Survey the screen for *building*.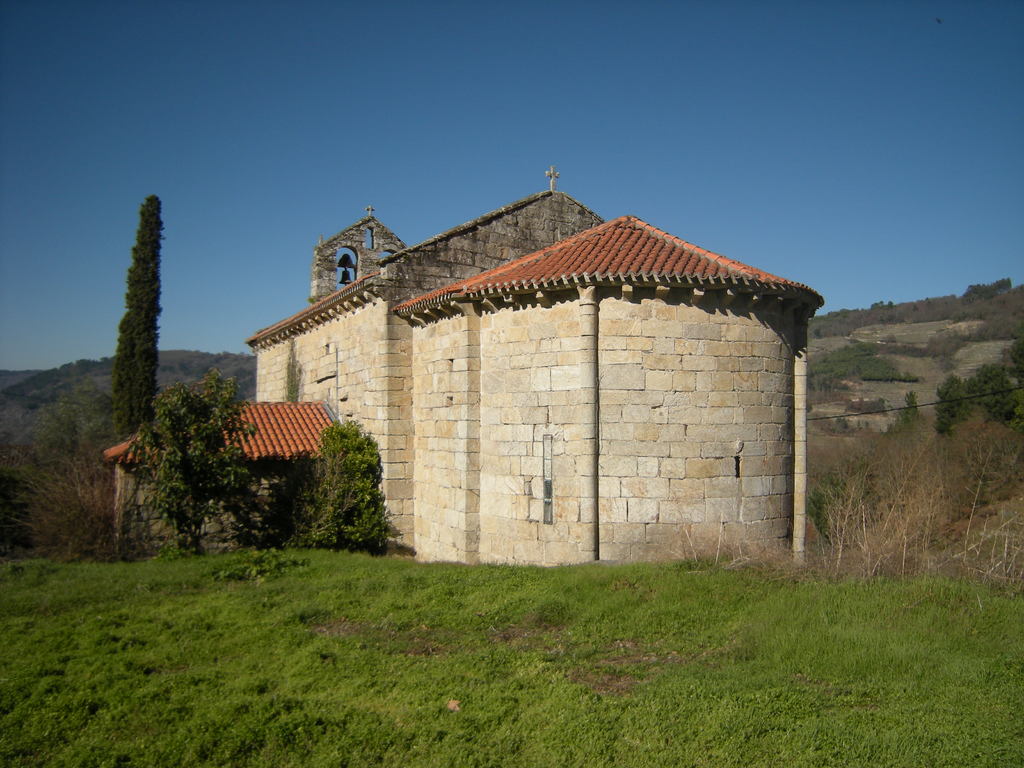
Survey found: x1=102, y1=170, x2=823, y2=565.
